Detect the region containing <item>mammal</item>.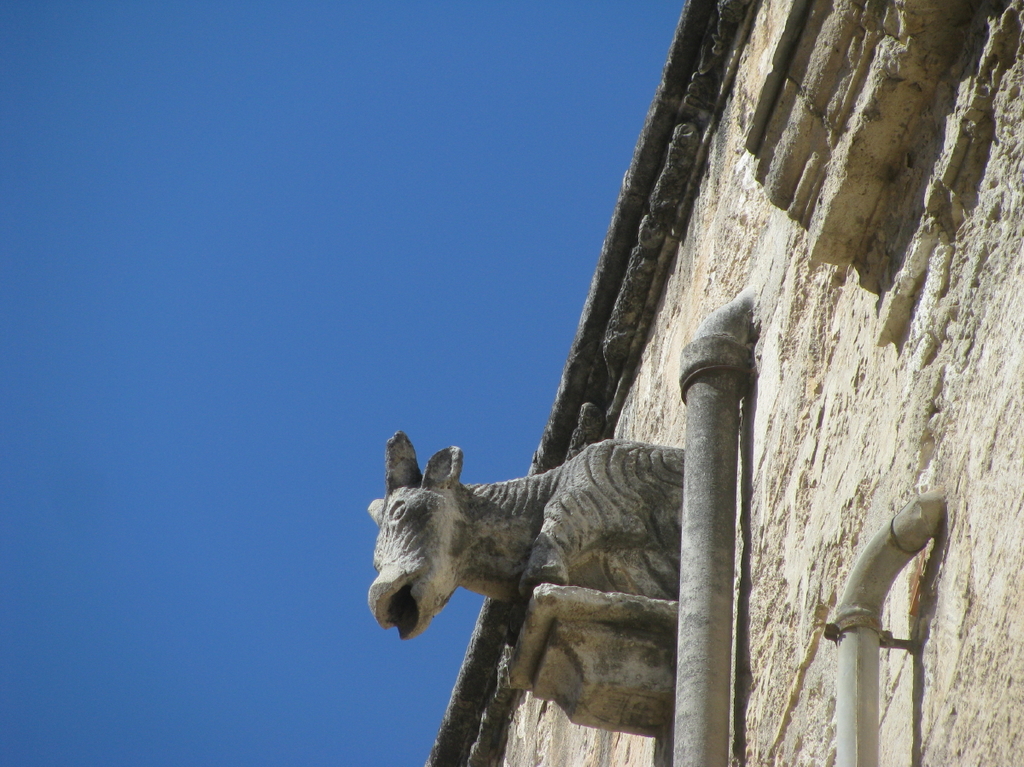
[left=335, top=427, right=734, bottom=629].
